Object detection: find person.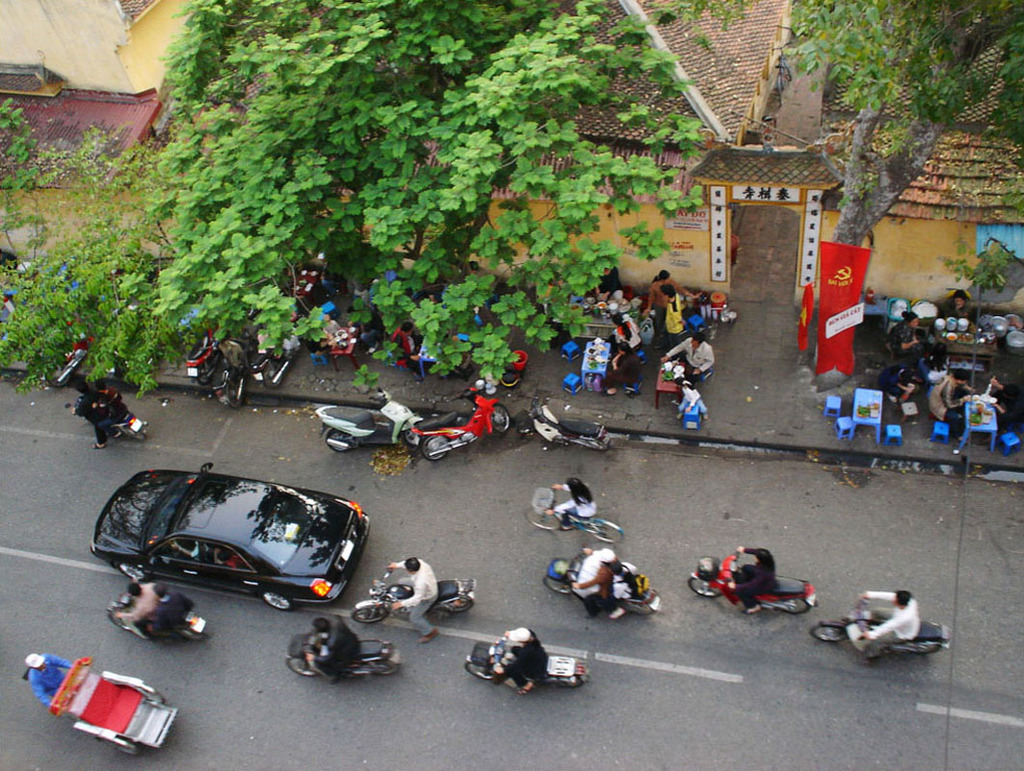
bbox(609, 561, 643, 617).
